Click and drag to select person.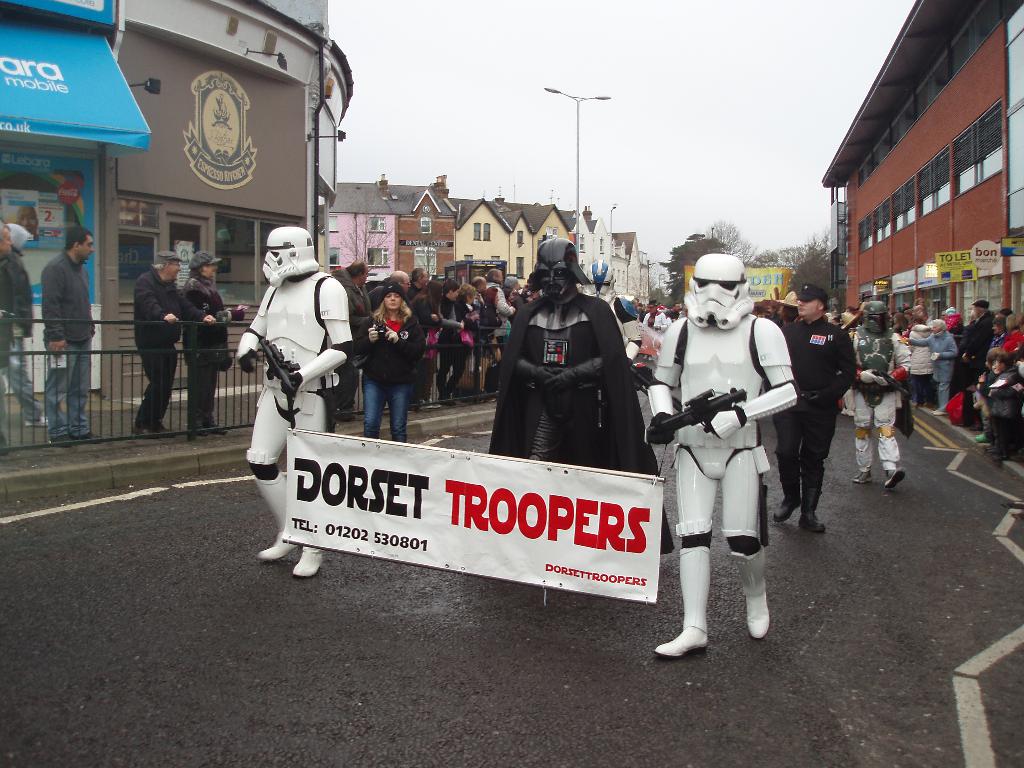
Selection: pyautogui.locateOnScreen(348, 274, 428, 442).
